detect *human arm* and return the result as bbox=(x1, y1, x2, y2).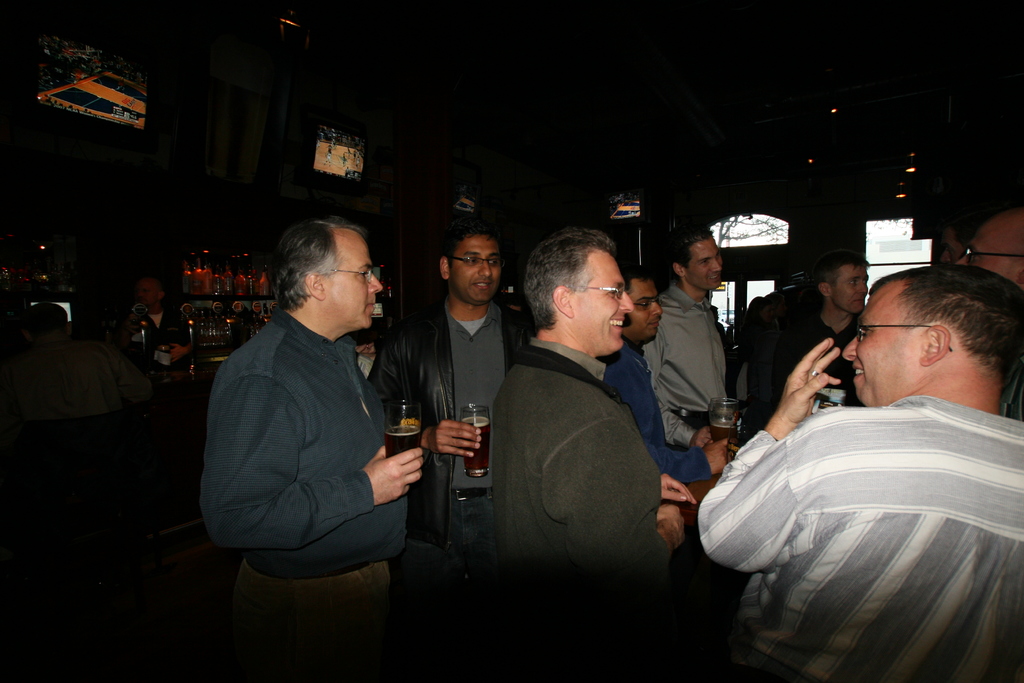
bbox=(376, 339, 482, 461).
